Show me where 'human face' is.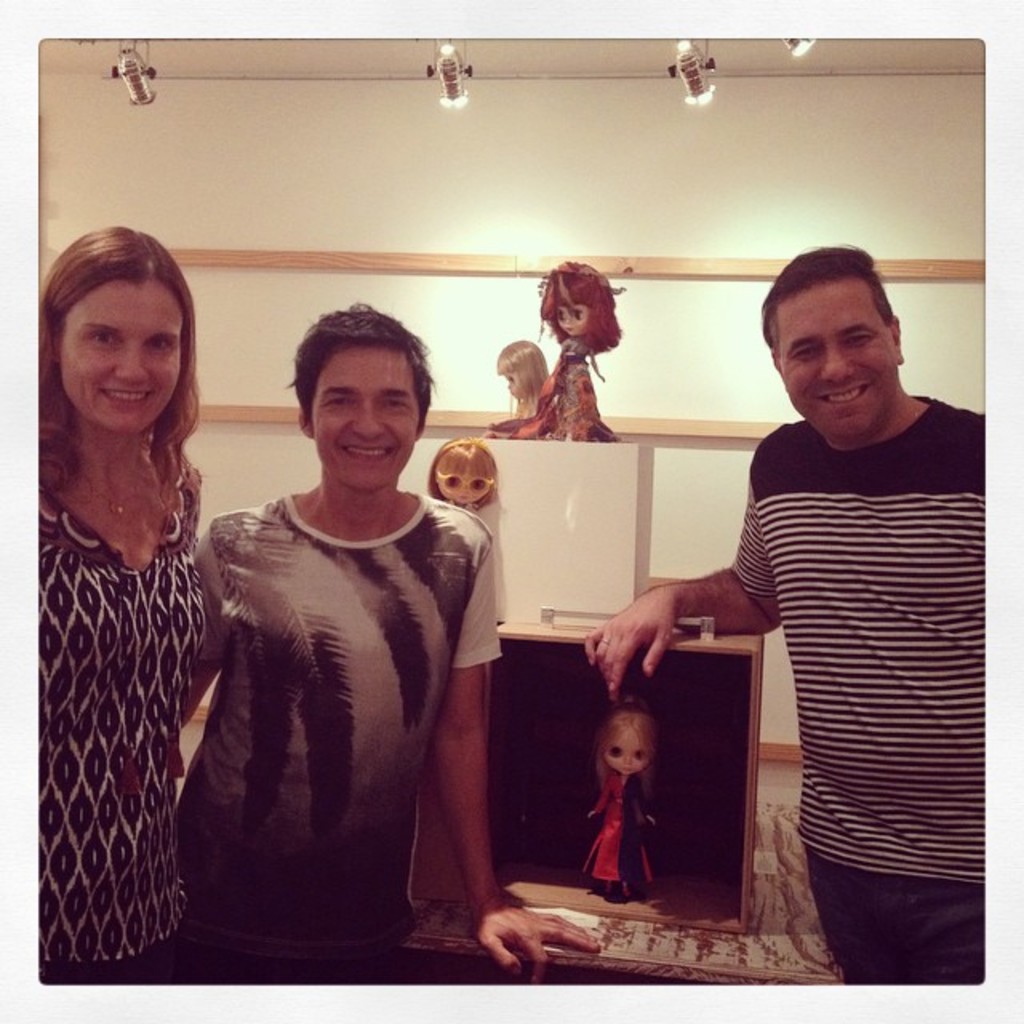
'human face' is at {"x1": 603, "y1": 736, "x2": 648, "y2": 776}.
